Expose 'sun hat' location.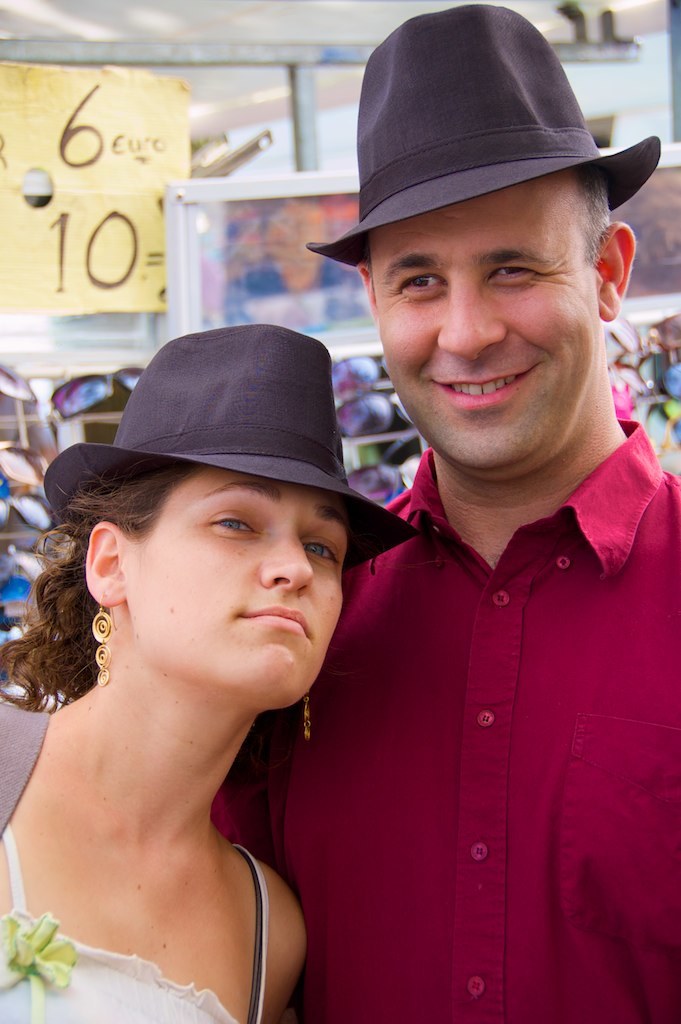
Exposed at 44 319 421 572.
